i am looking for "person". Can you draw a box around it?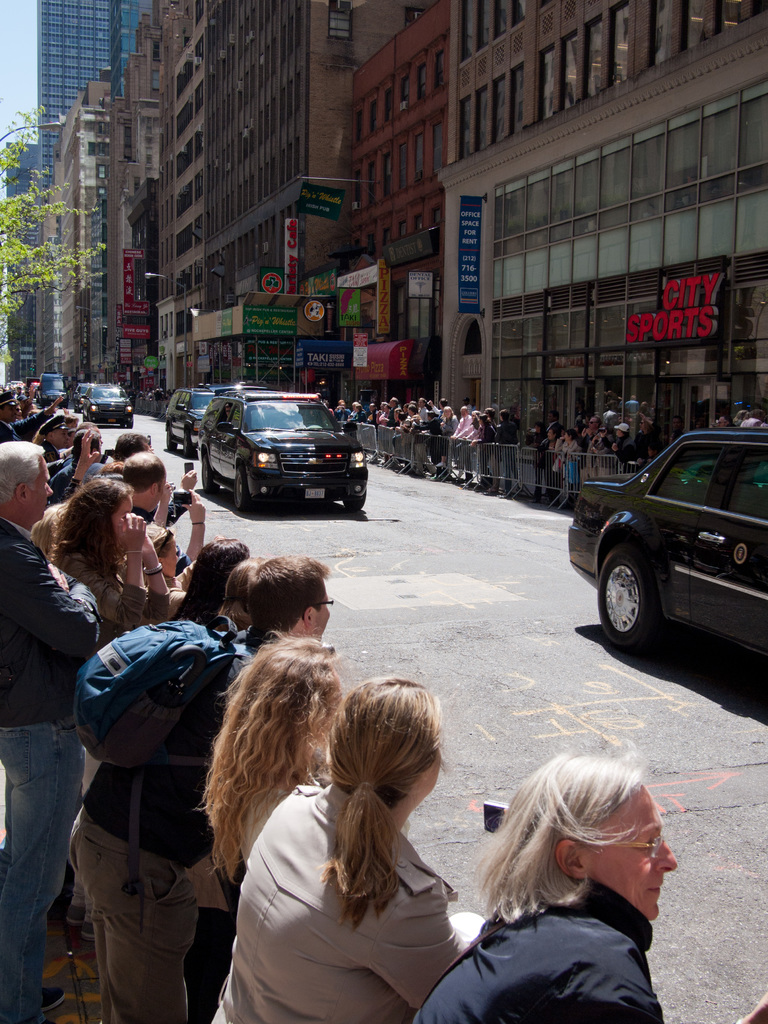
Sure, the bounding box is crop(70, 554, 336, 1023).
